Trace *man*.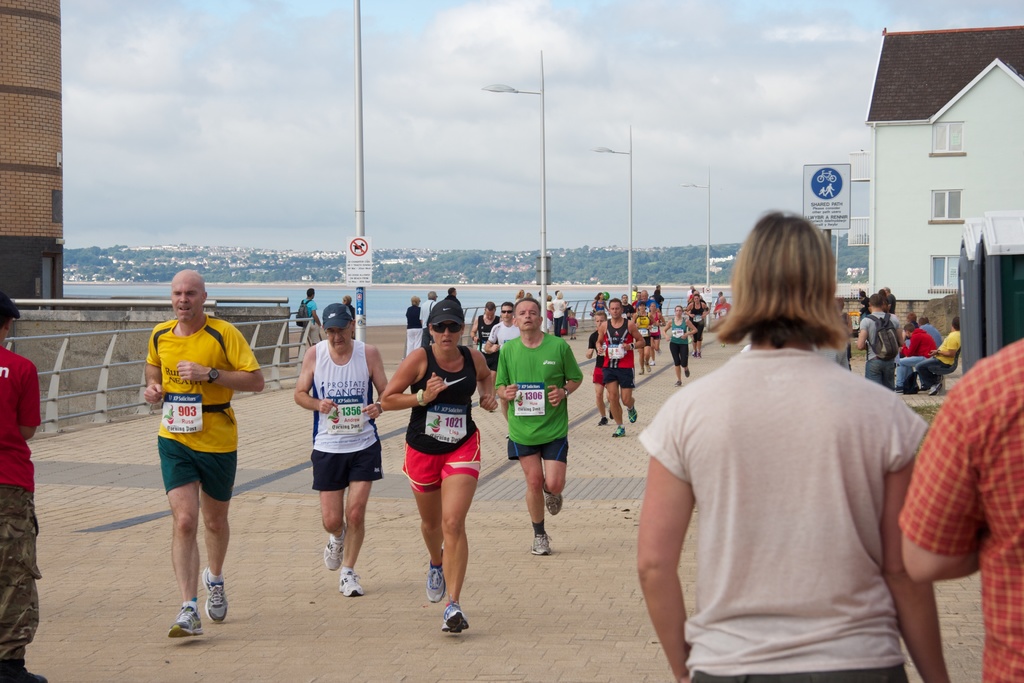
Traced to region(854, 293, 904, 387).
